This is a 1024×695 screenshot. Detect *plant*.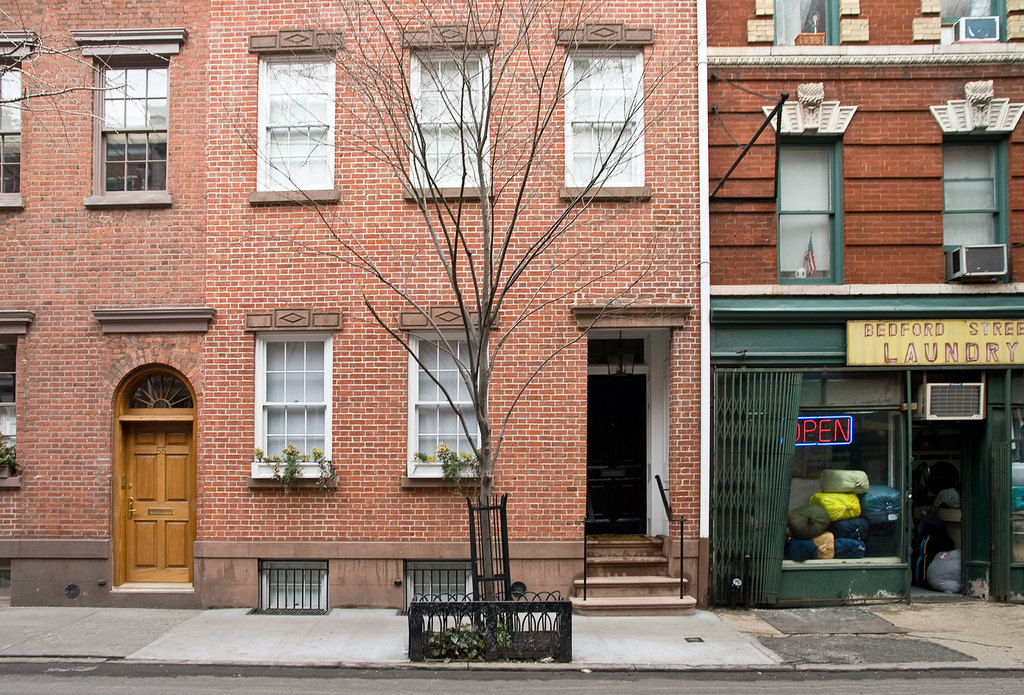
{"left": 425, "top": 620, "right": 506, "bottom": 663}.
